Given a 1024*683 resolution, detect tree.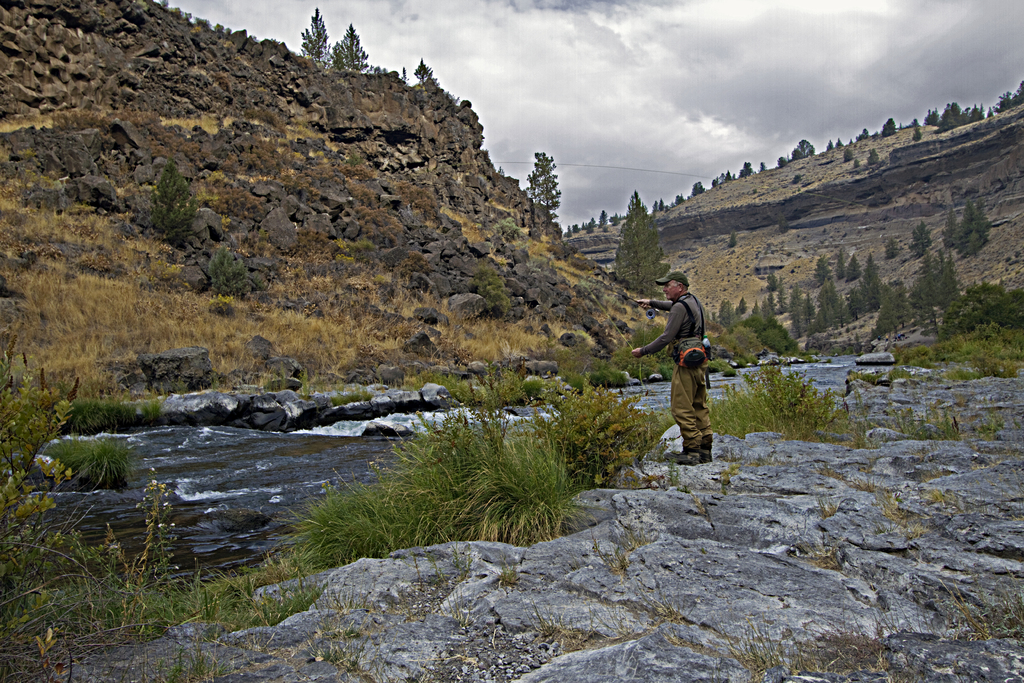
bbox=[962, 201, 989, 256].
